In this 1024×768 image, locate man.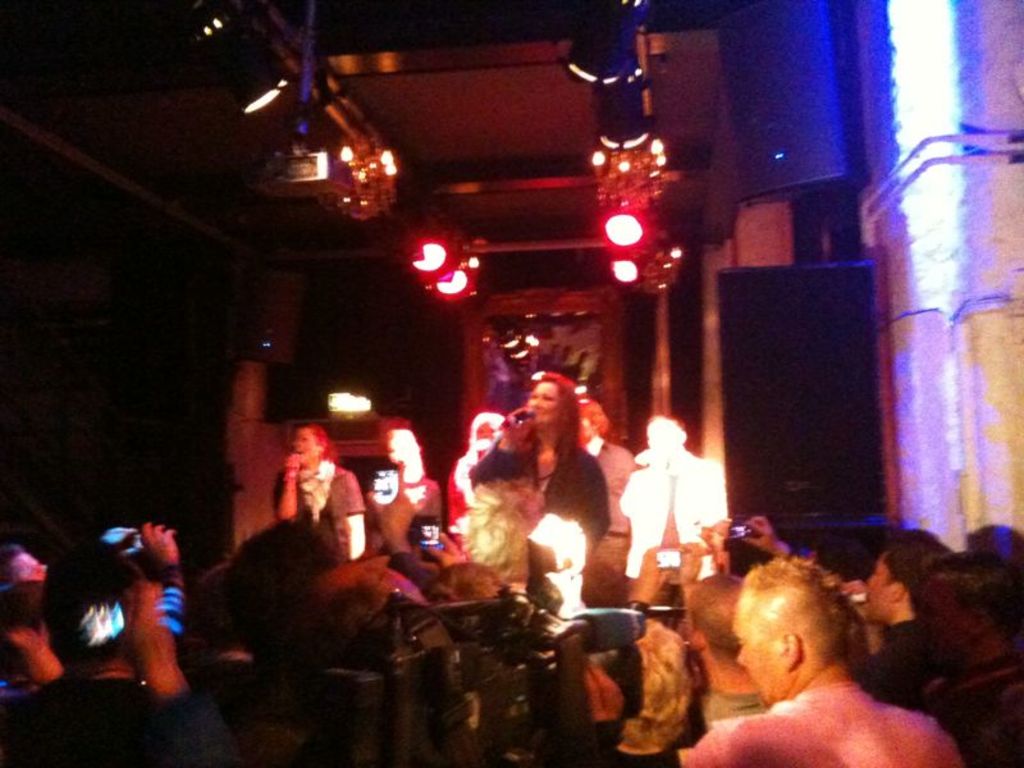
Bounding box: left=854, top=526, right=956, bottom=712.
